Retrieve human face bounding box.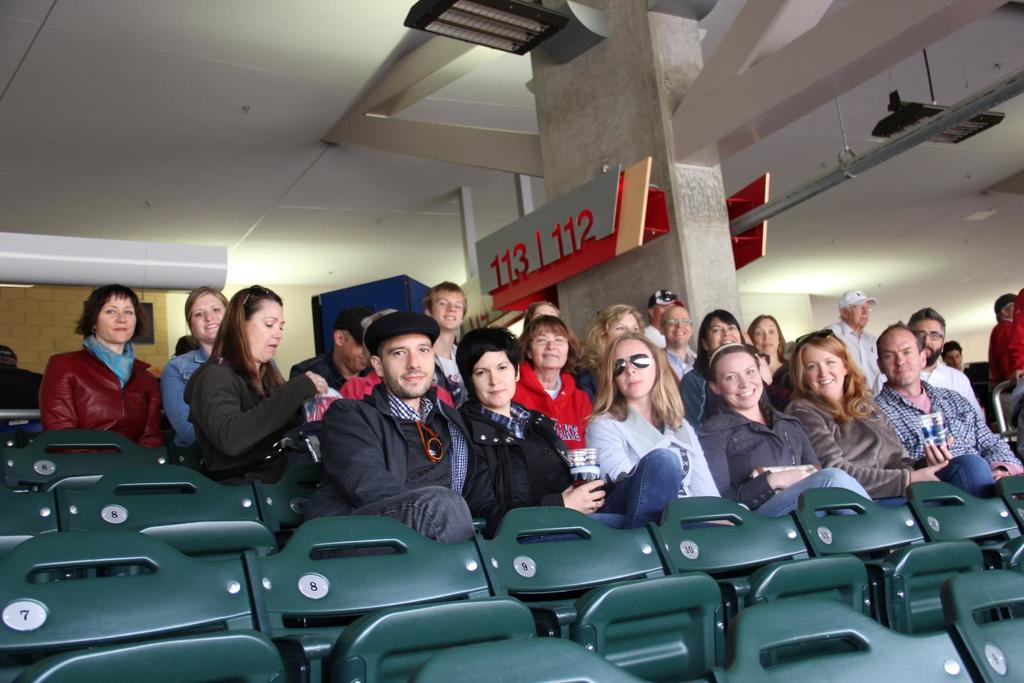
Bounding box: bbox=[882, 328, 920, 388].
